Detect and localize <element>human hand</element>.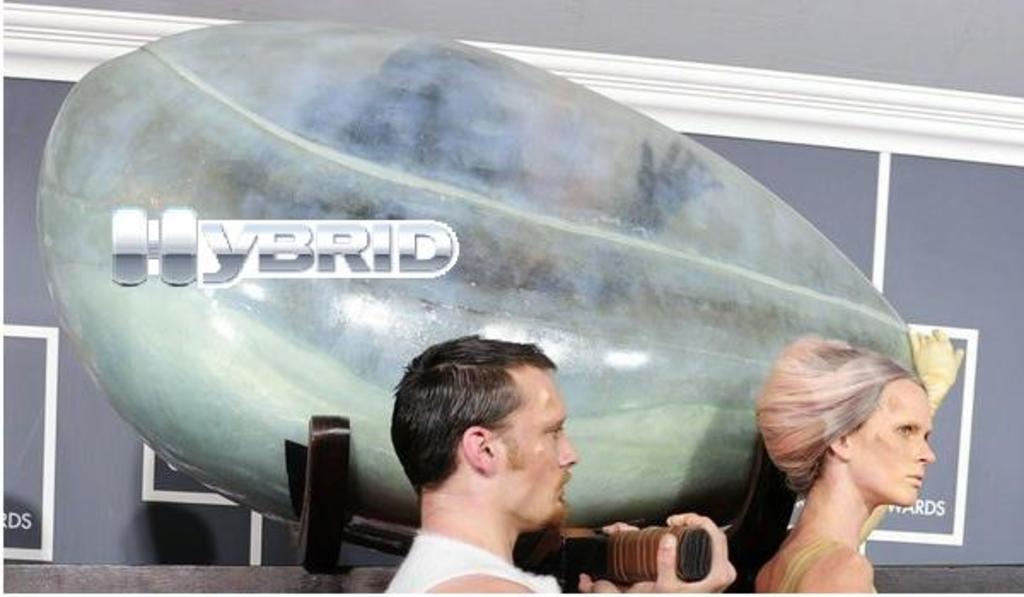
Localized at BBox(575, 520, 645, 595).
